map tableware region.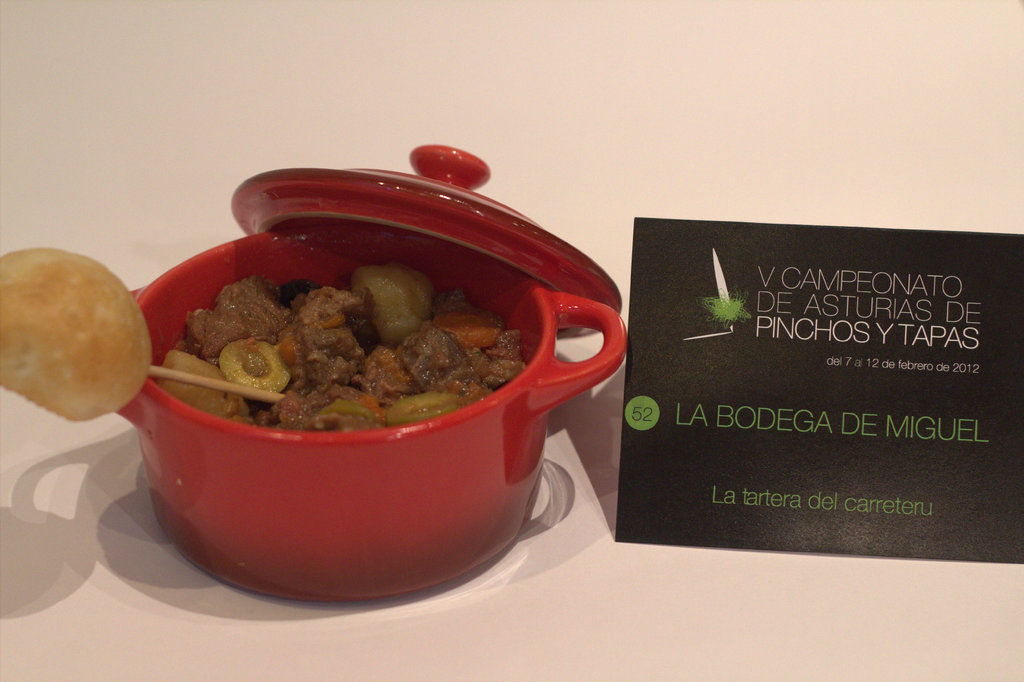
Mapped to x1=105 y1=170 x2=608 y2=601.
